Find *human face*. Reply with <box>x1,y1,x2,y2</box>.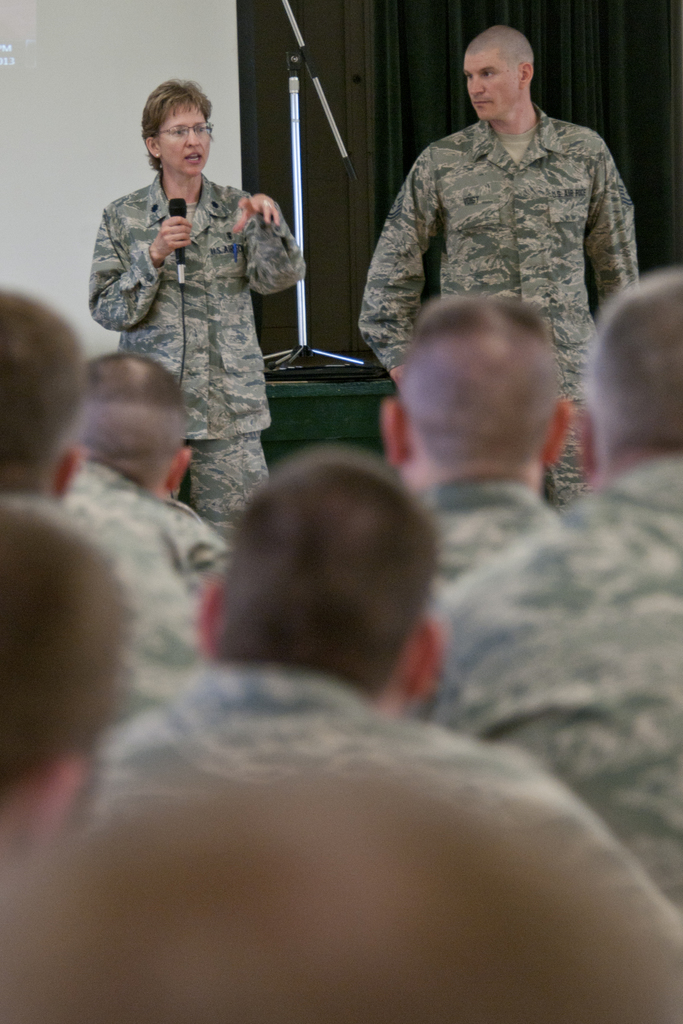
<box>155,104,210,173</box>.
